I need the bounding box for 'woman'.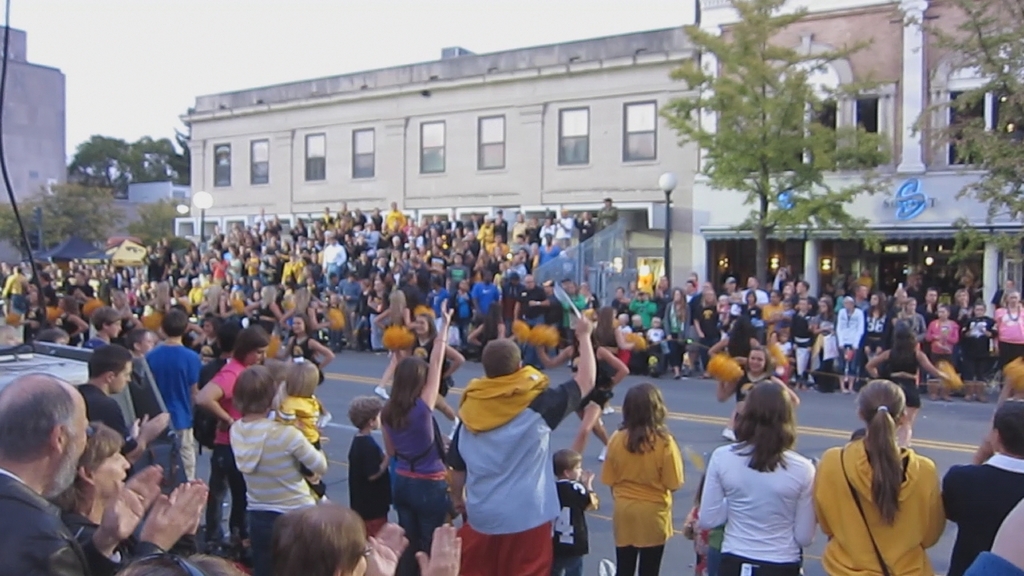
Here it is: rect(808, 378, 946, 575).
